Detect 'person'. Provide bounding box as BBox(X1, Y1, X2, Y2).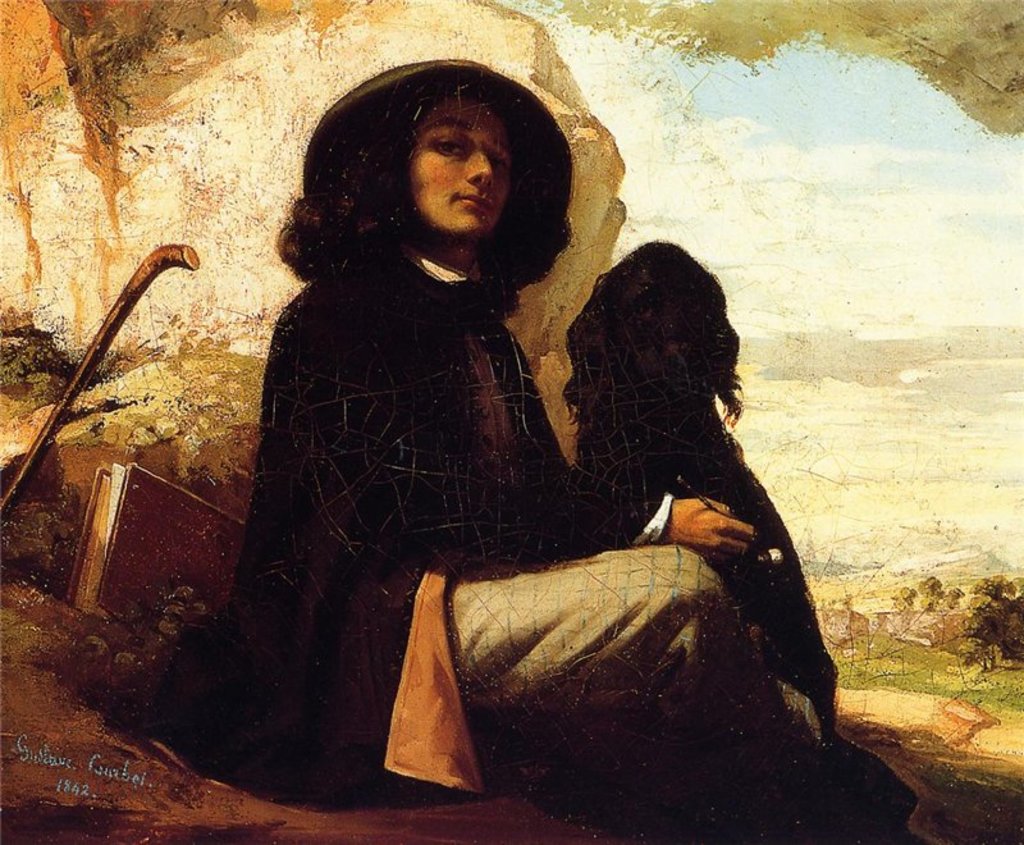
BBox(204, 72, 845, 844).
